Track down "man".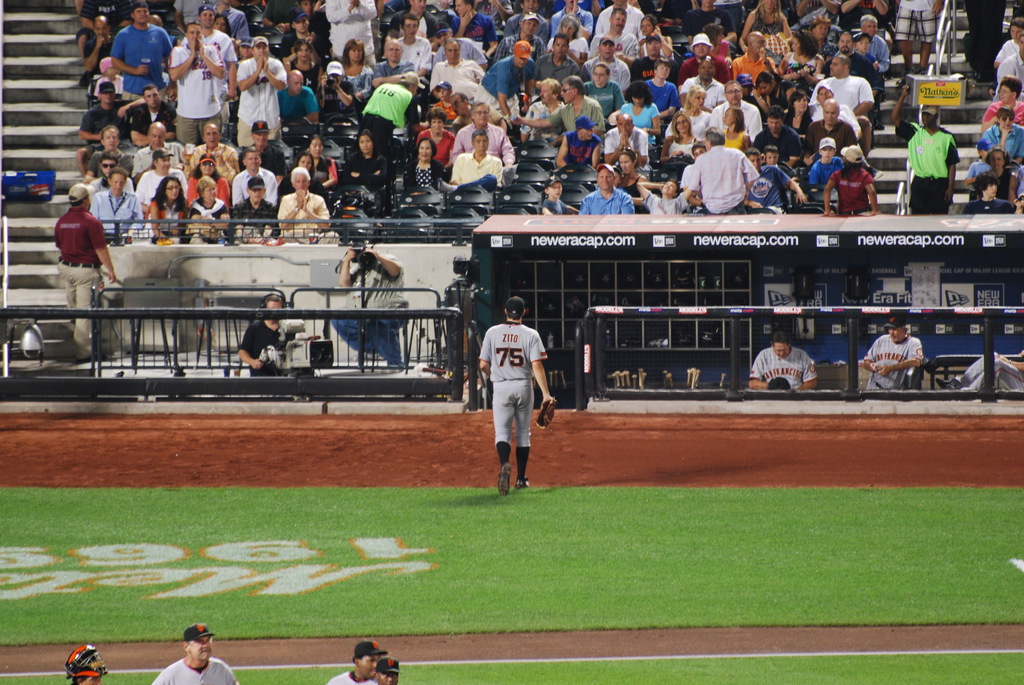
Tracked to left=890, top=84, right=961, bottom=214.
